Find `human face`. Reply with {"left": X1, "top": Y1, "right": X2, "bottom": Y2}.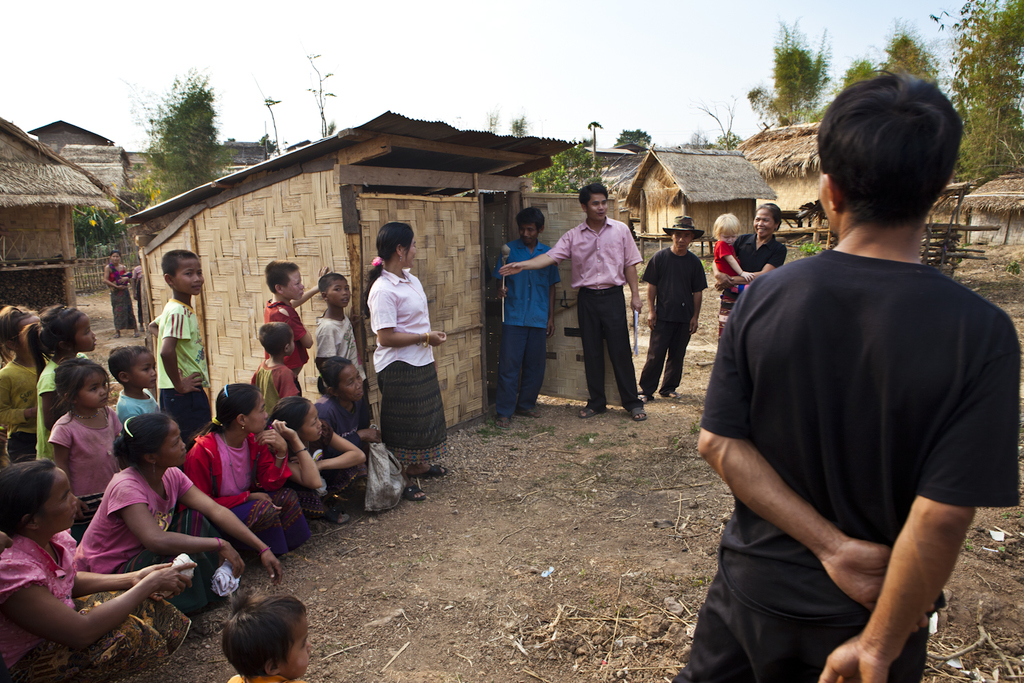
{"left": 401, "top": 235, "right": 421, "bottom": 270}.
